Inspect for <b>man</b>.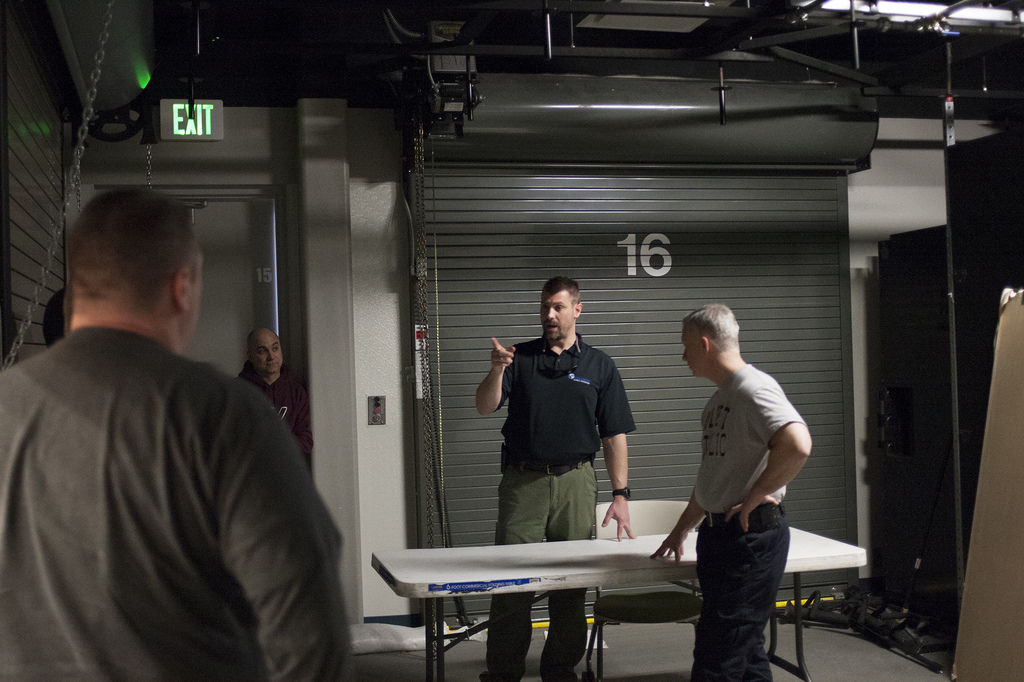
Inspection: Rect(646, 304, 812, 681).
